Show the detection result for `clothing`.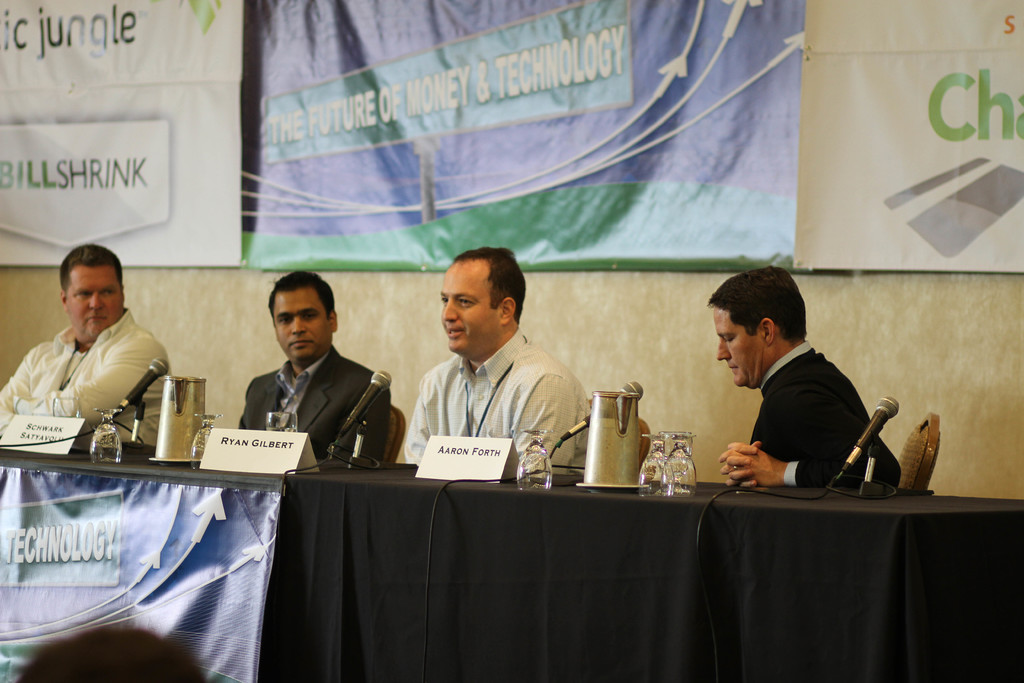
rect(403, 325, 588, 474).
